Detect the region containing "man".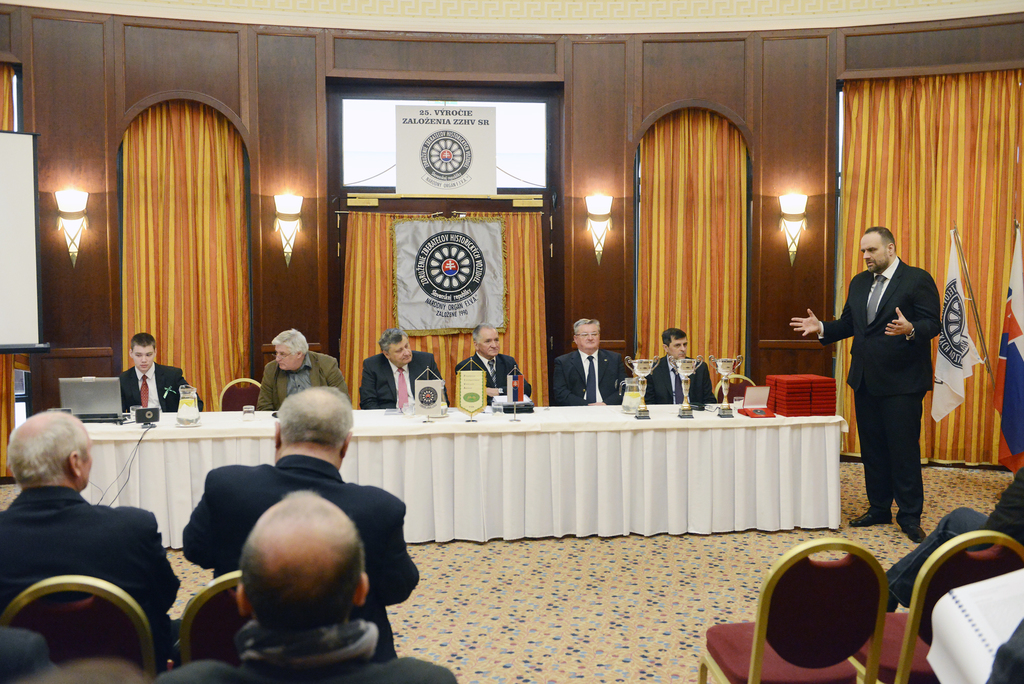
region(106, 330, 196, 413).
